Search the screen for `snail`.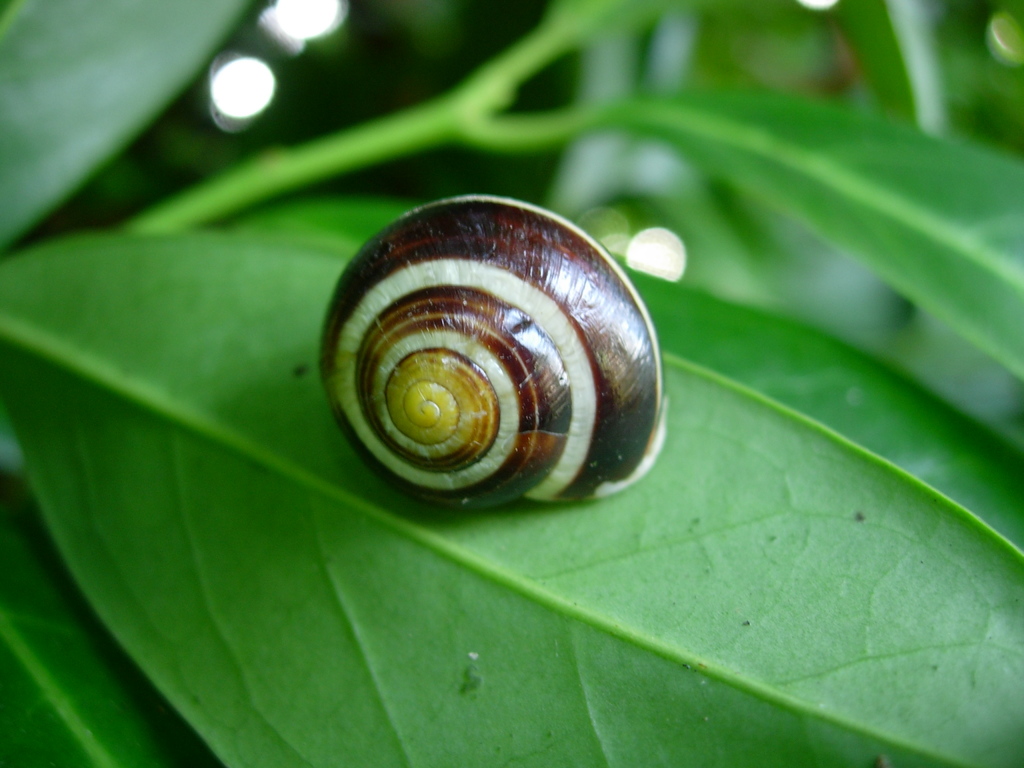
Found at l=316, t=191, r=674, b=517.
